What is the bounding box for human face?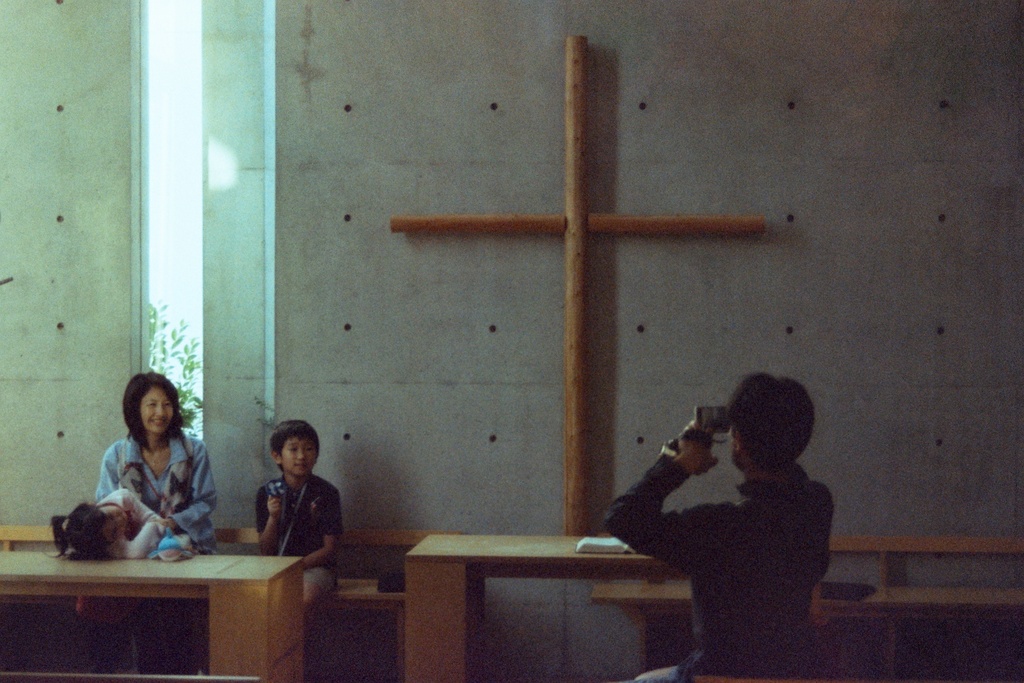
left=278, top=437, right=316, bottom=477.
